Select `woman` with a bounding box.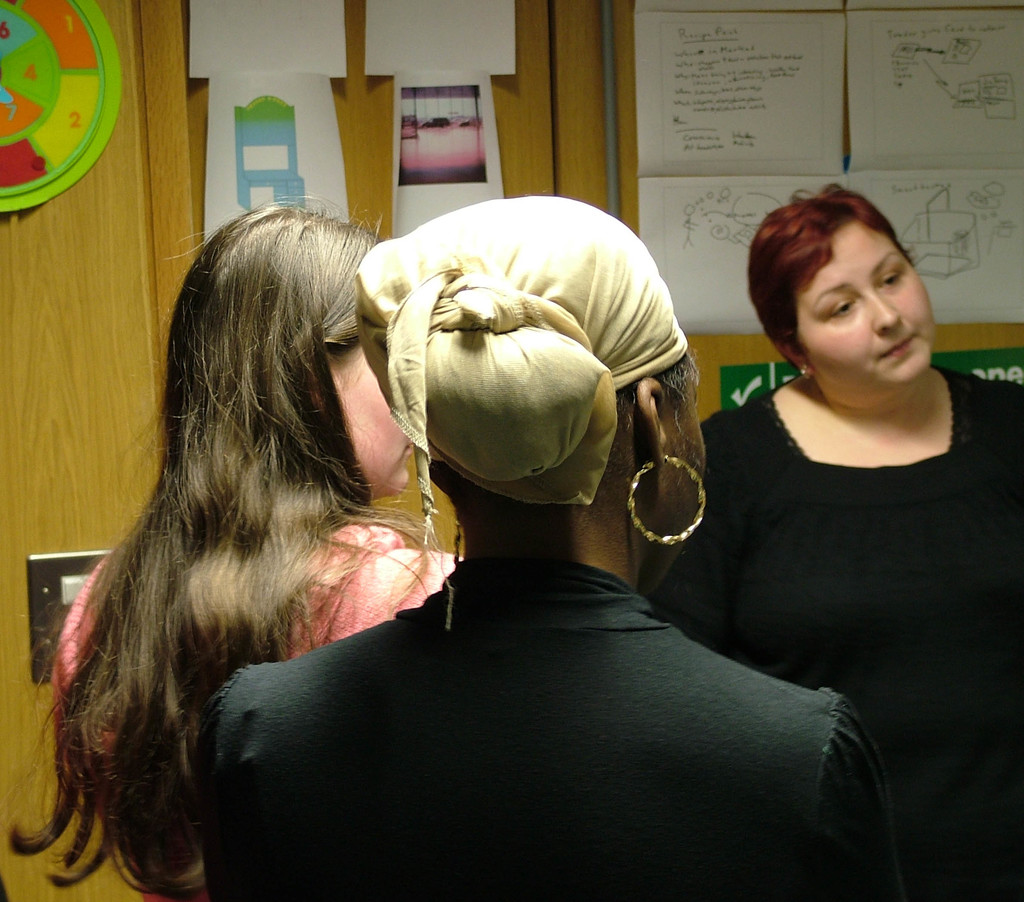
detection(6, 205, 453, 901).
